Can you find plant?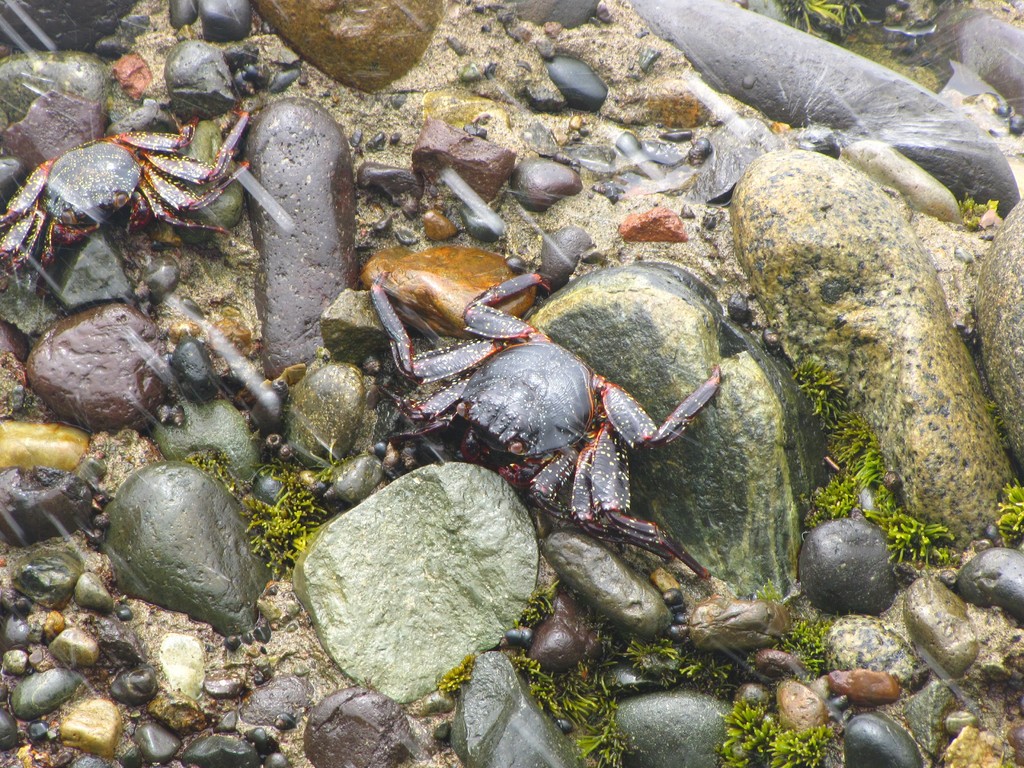
Yes, bounding box: <region>749, 579, 787, 614</region>.
